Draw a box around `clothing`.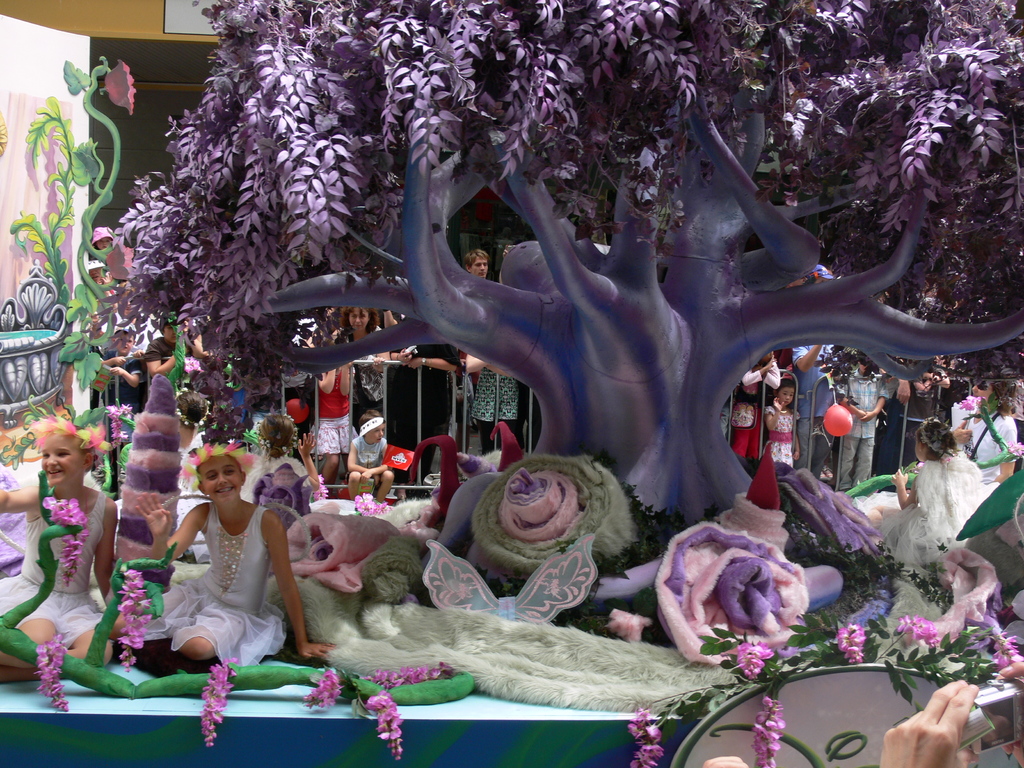
<box>959,404,1017,483</box>.
